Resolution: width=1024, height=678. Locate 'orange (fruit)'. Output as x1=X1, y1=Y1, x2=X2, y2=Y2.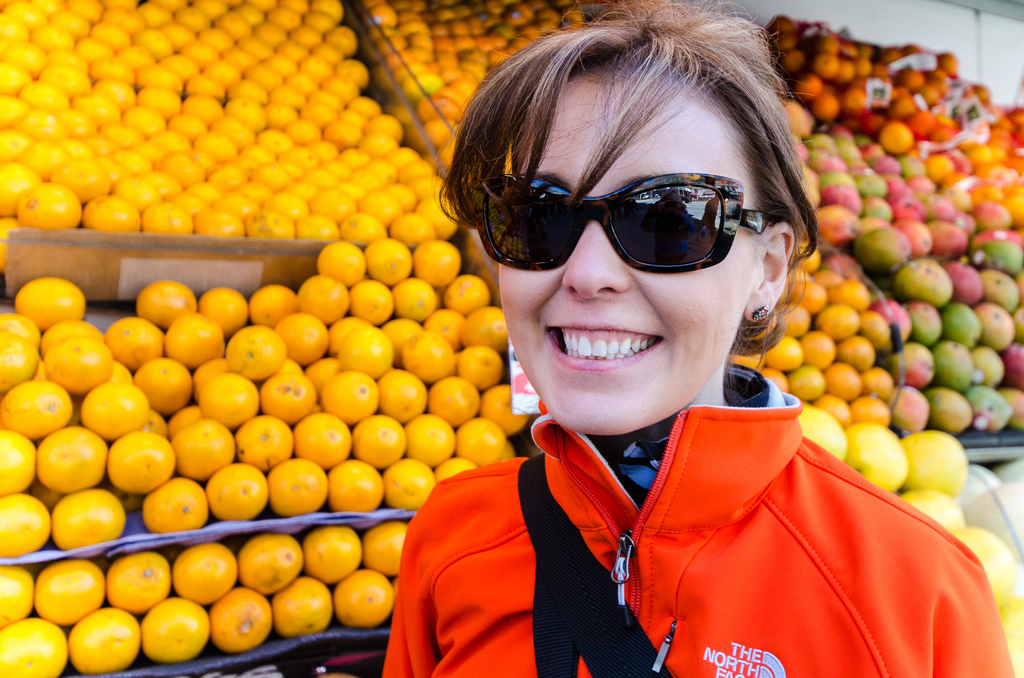
x1=353, y1=281, x2=396, y2=322.
